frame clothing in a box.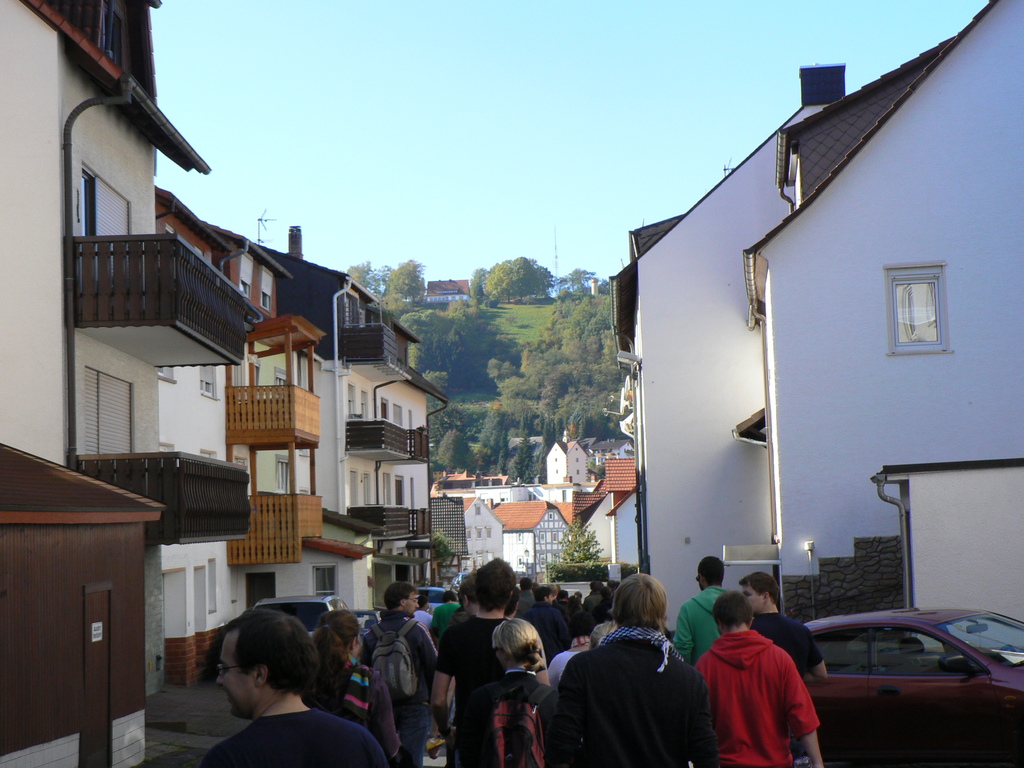
select_region(437, 610, 508, 698).
